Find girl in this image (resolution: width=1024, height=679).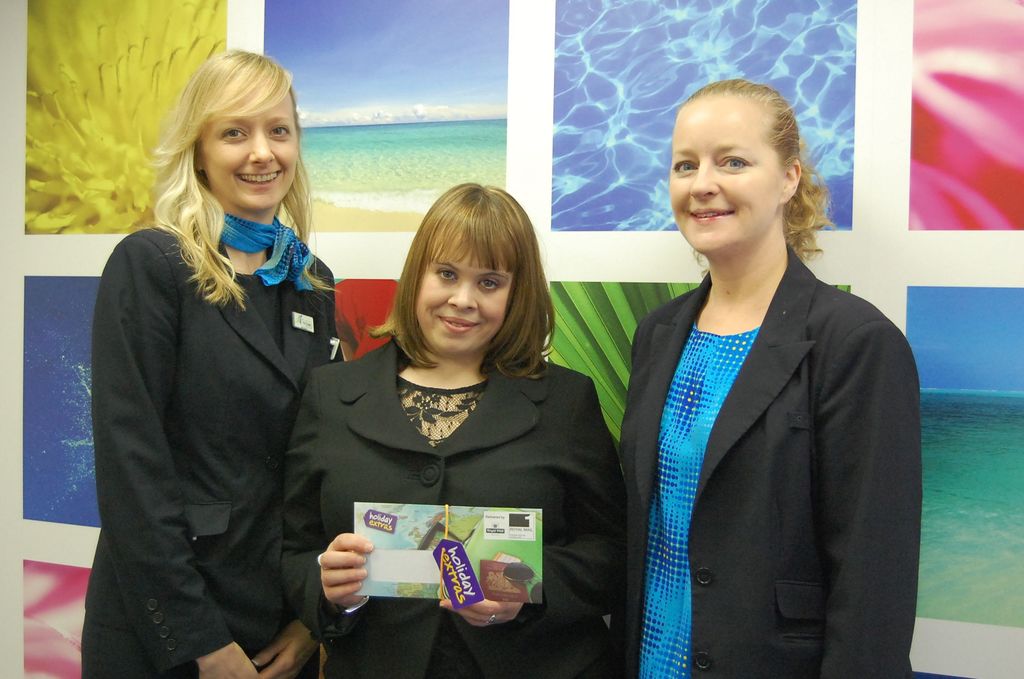
79 46 344 678.
